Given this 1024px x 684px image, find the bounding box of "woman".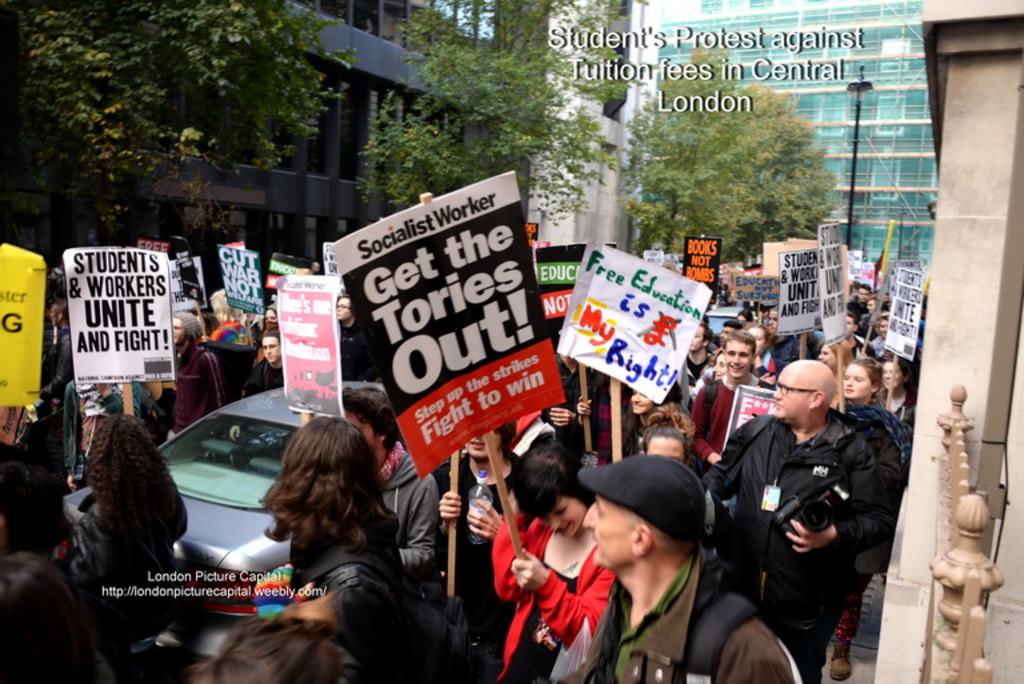
[left=52, top=409, right=191, bottom=645].
